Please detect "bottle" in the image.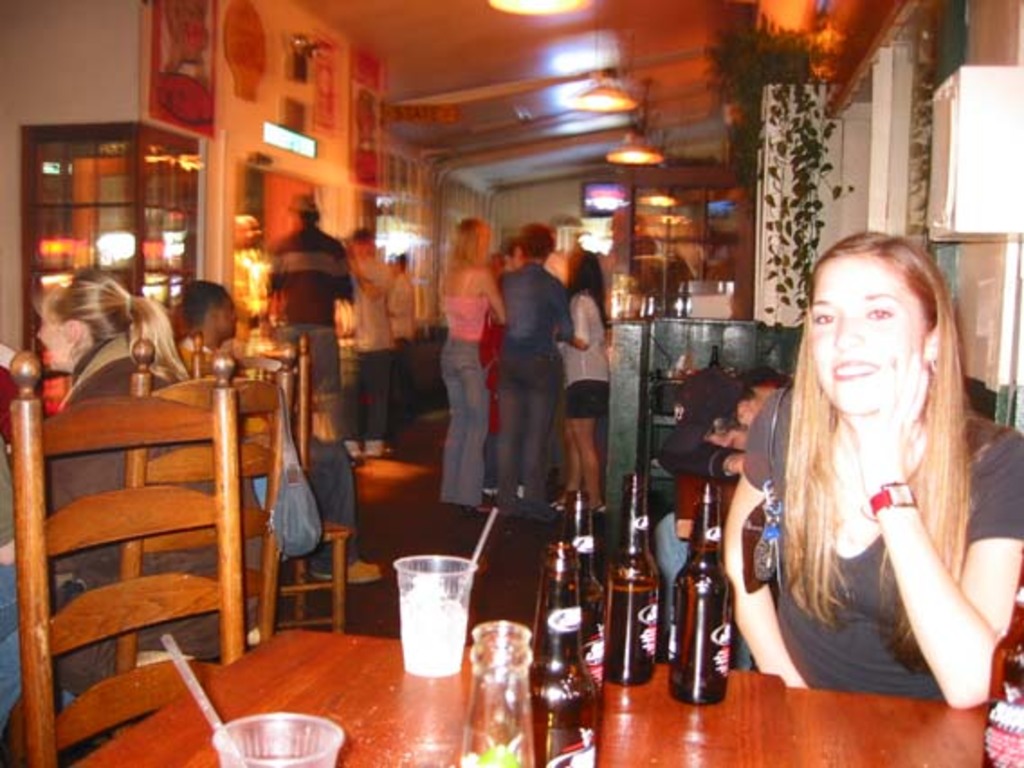
{"left": 521, "top": 501, "right": 602, "bottom": 766}.
